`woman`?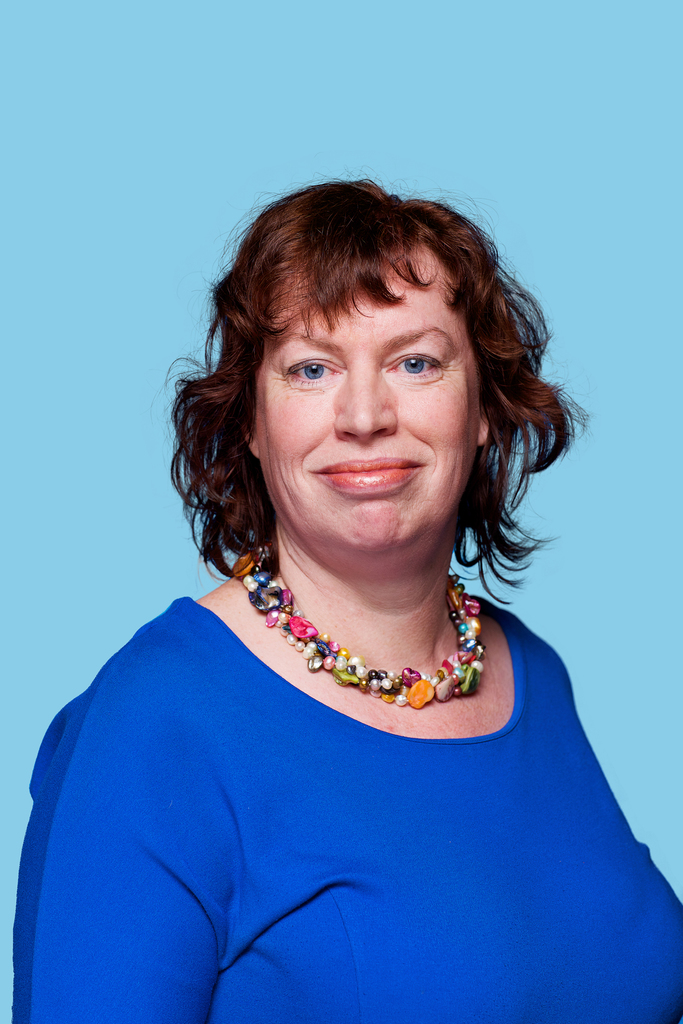
<box>31,148,668,991</box>
